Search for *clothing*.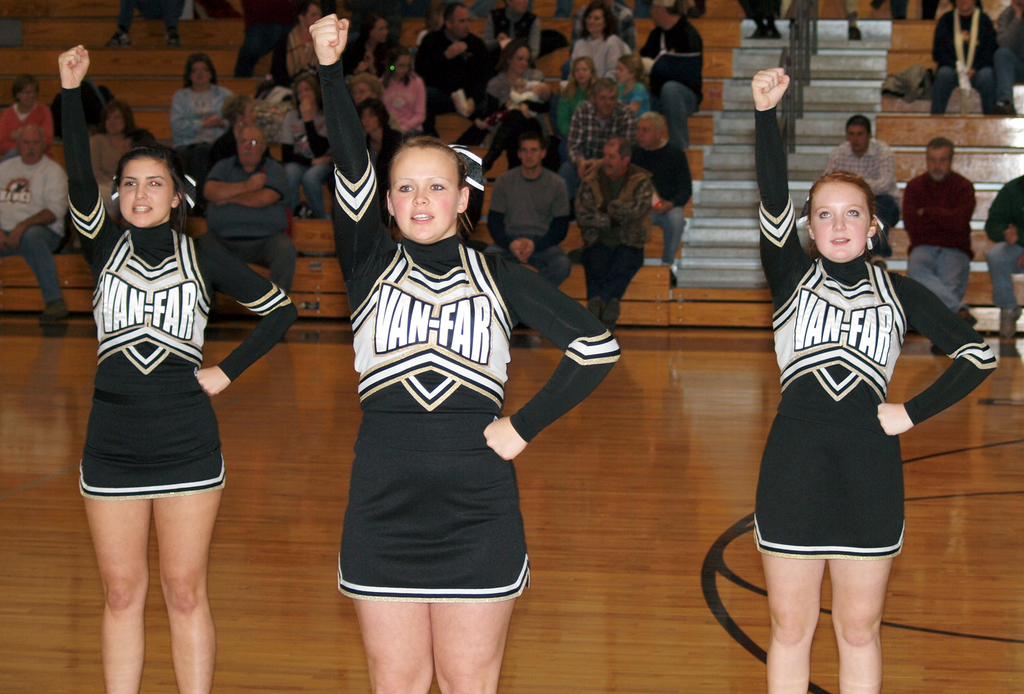
Found at [751, 107, 1000, 565].
